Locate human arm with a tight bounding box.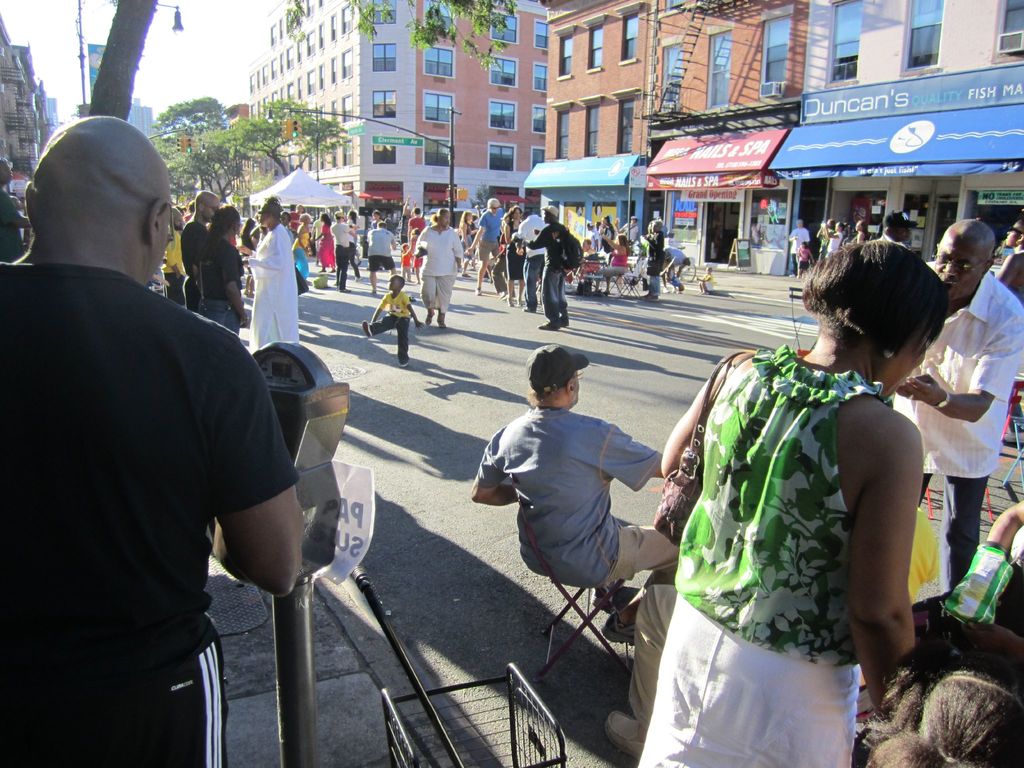
(803, 392, 931, 697).
